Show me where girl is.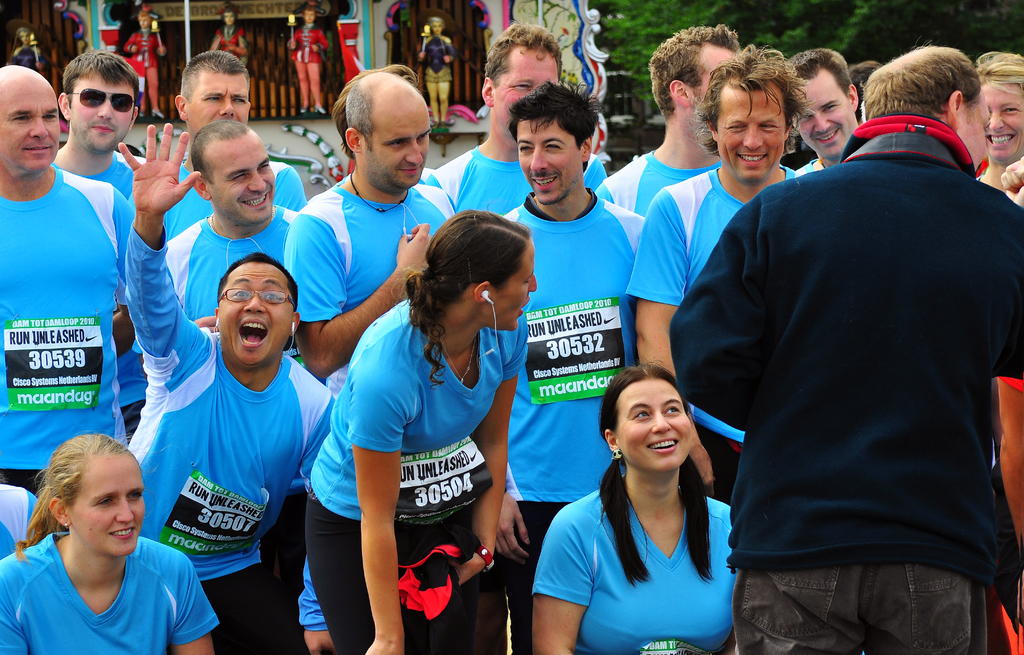
girl is at bbox(0, 430, 223, 654).
